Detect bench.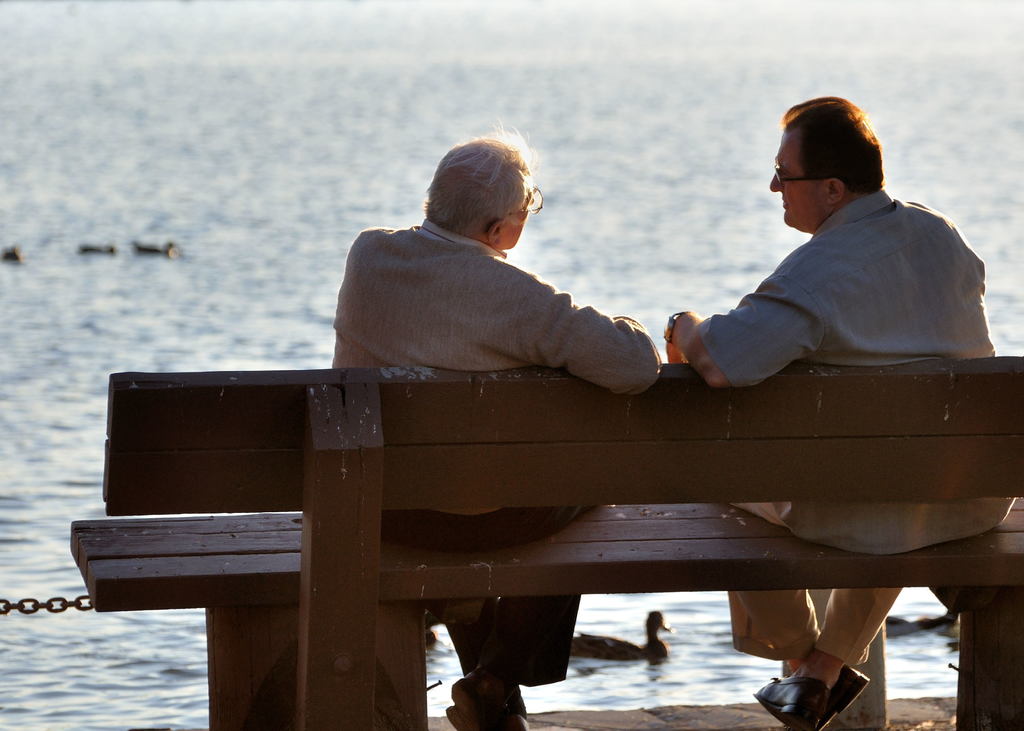
Detected at region(68, 371, 899, 700).
